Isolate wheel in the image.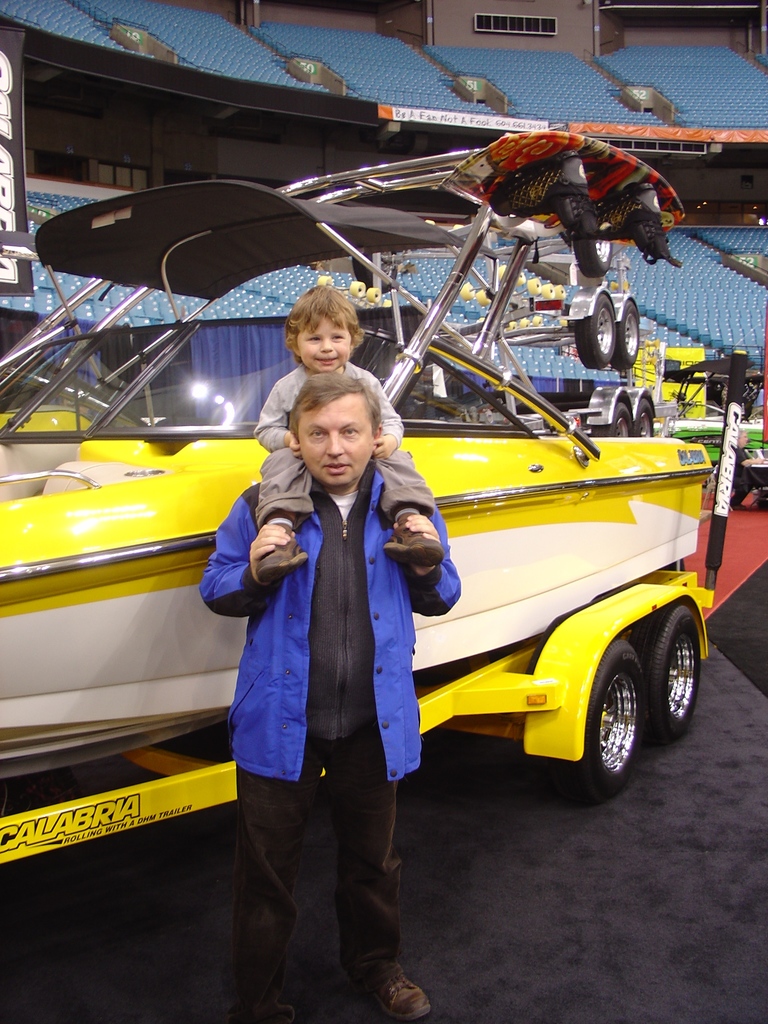
Isolated region: box=[541, 283, 555, 299].
